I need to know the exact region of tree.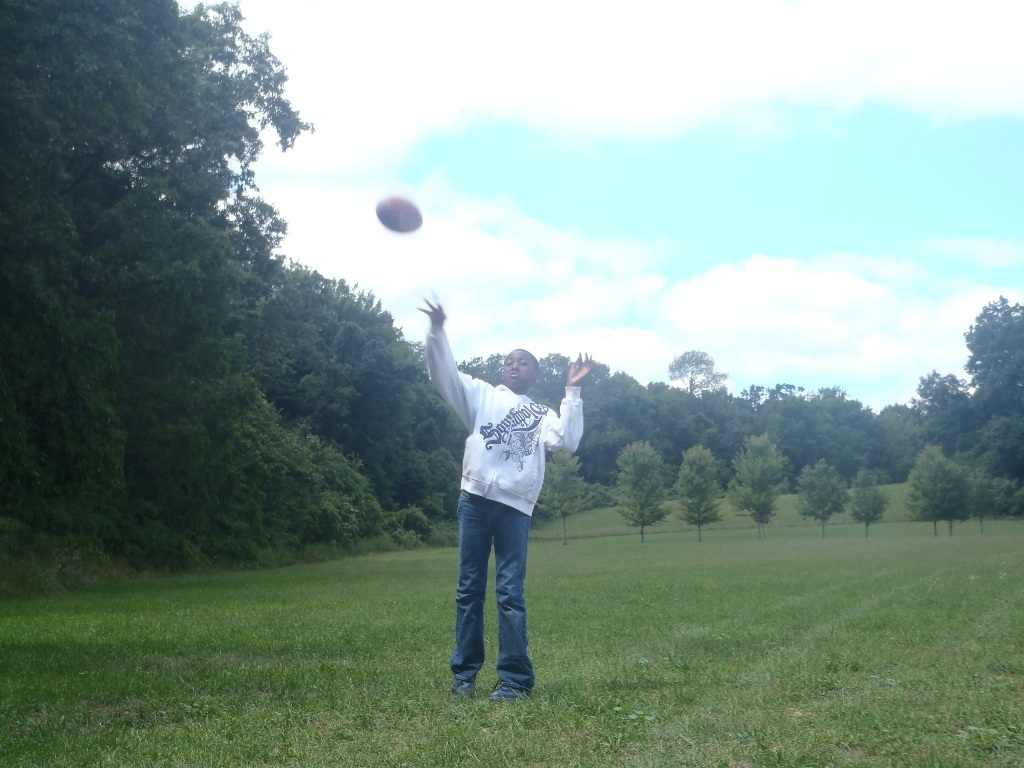
Region: (x1=670, y1=451, x2=728, y2=537).
